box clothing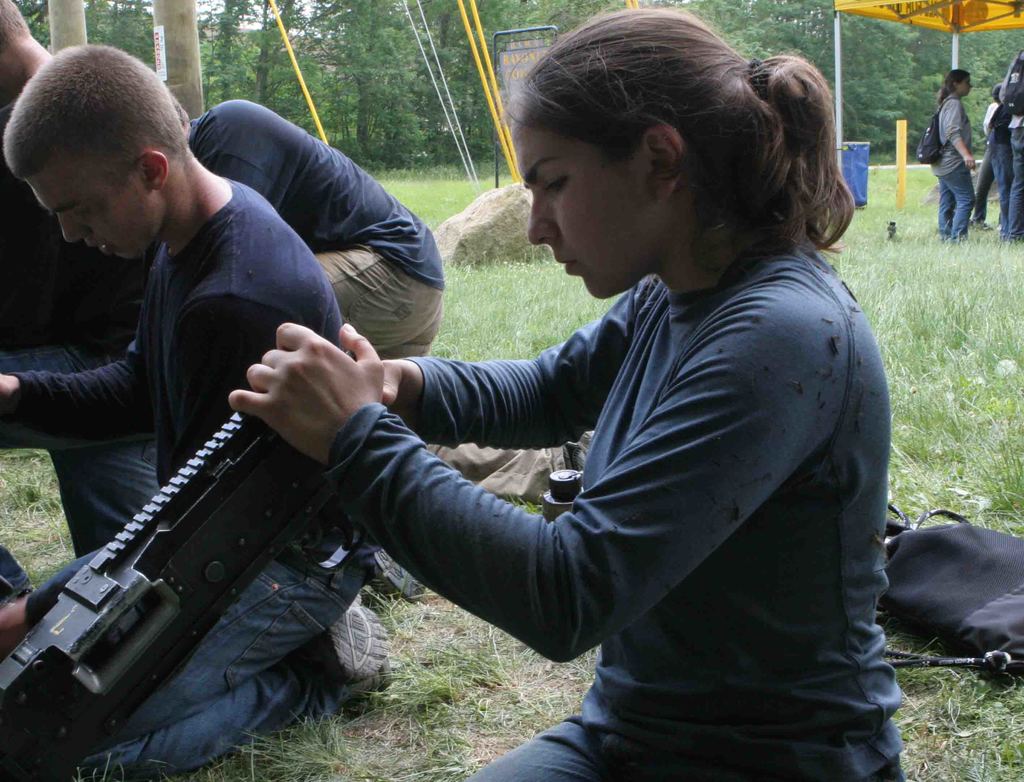
1009/55/1023/240
